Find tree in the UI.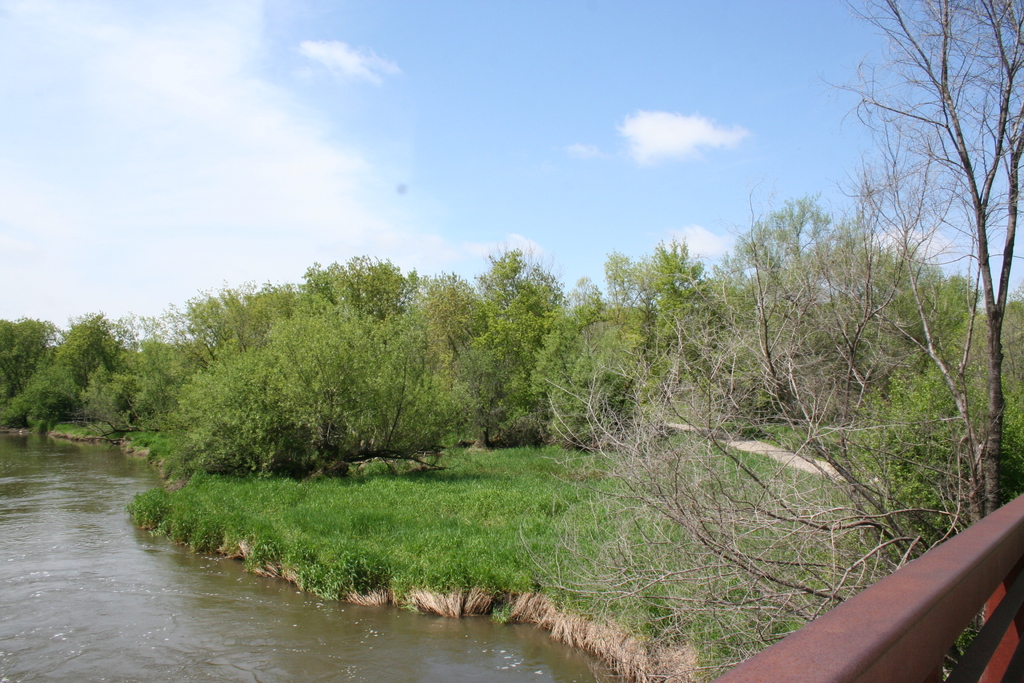
UI element at crop(170, 299, 461, 477).
